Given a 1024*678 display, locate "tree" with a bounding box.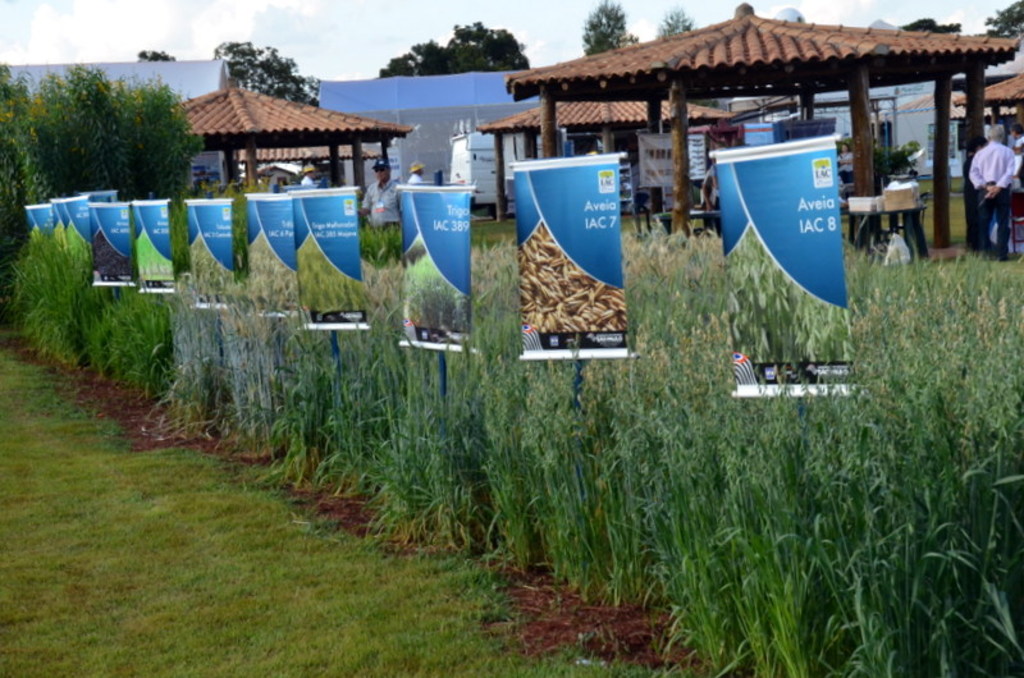
Located: (x1=142, y1=43, x2=168, y2=60).
